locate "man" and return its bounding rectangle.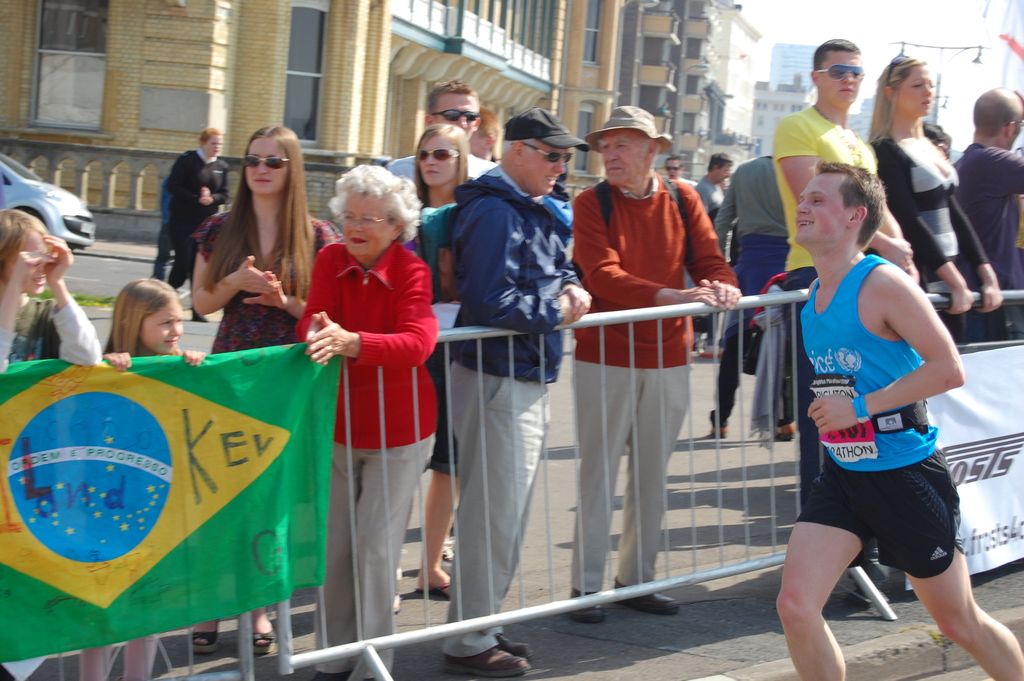
<region>950, 73, 1023, 336</region>.
